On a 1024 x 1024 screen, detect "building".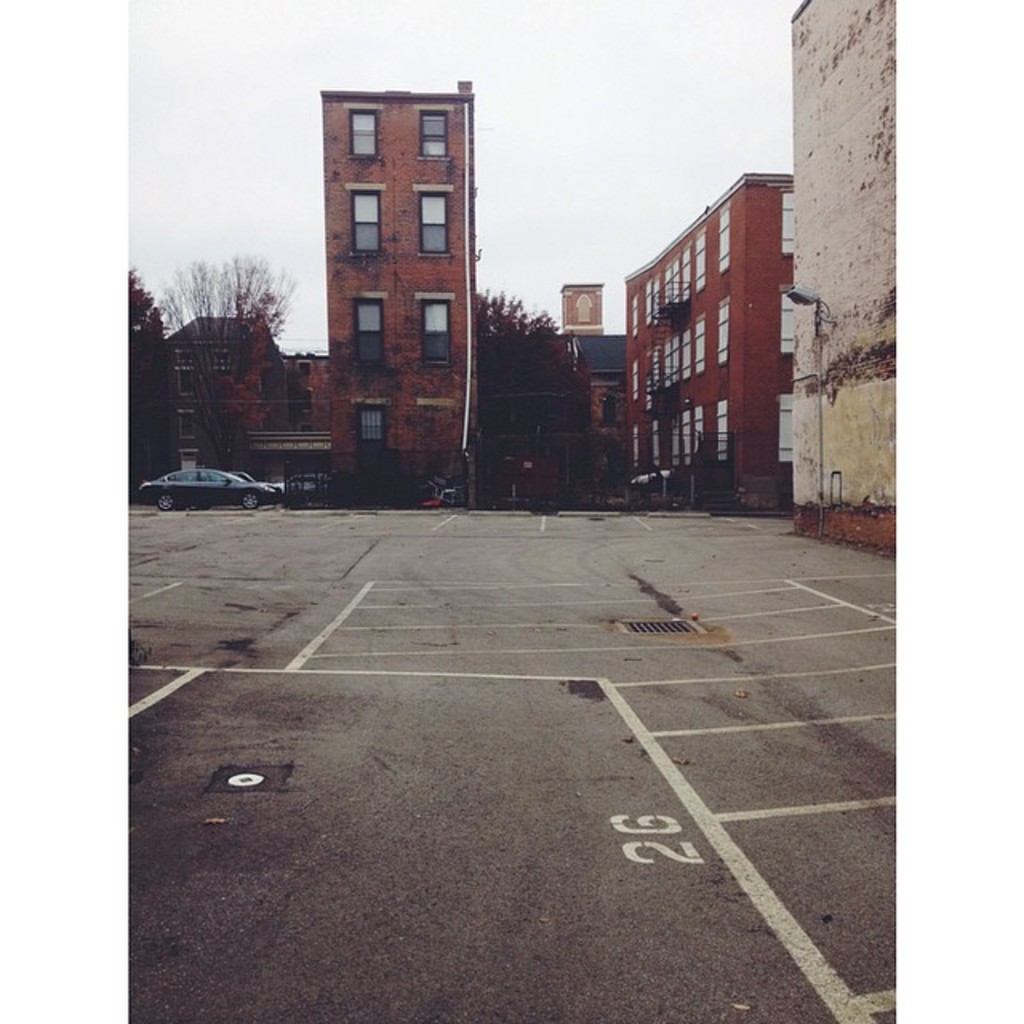
region(546, 286, 635, 490).
